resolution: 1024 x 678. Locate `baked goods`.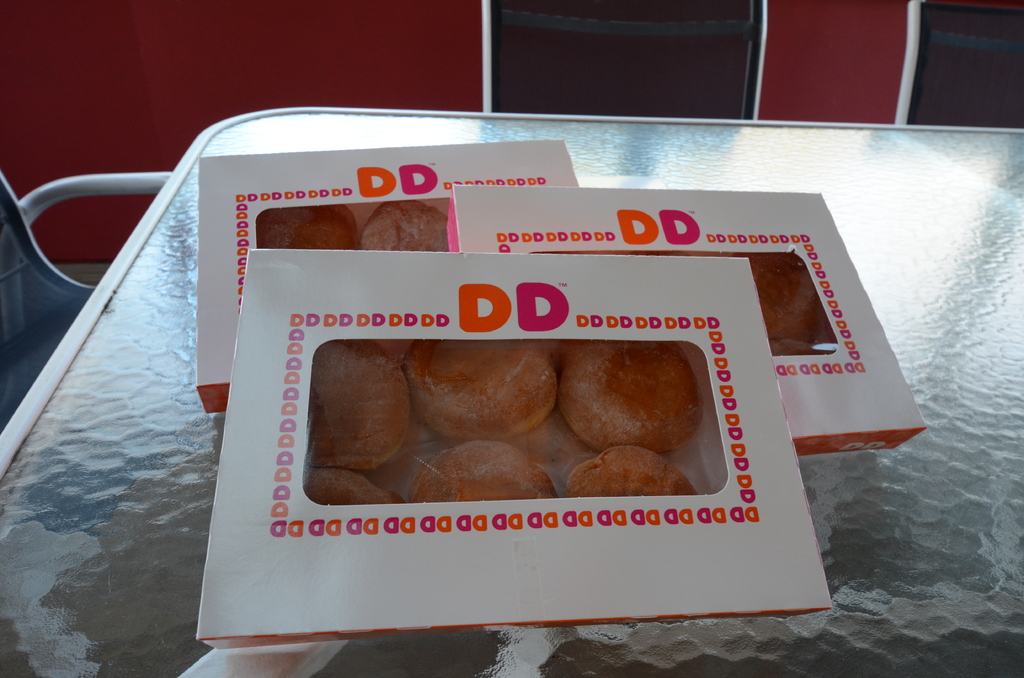
l=282, t=321, r=689, b=495.
